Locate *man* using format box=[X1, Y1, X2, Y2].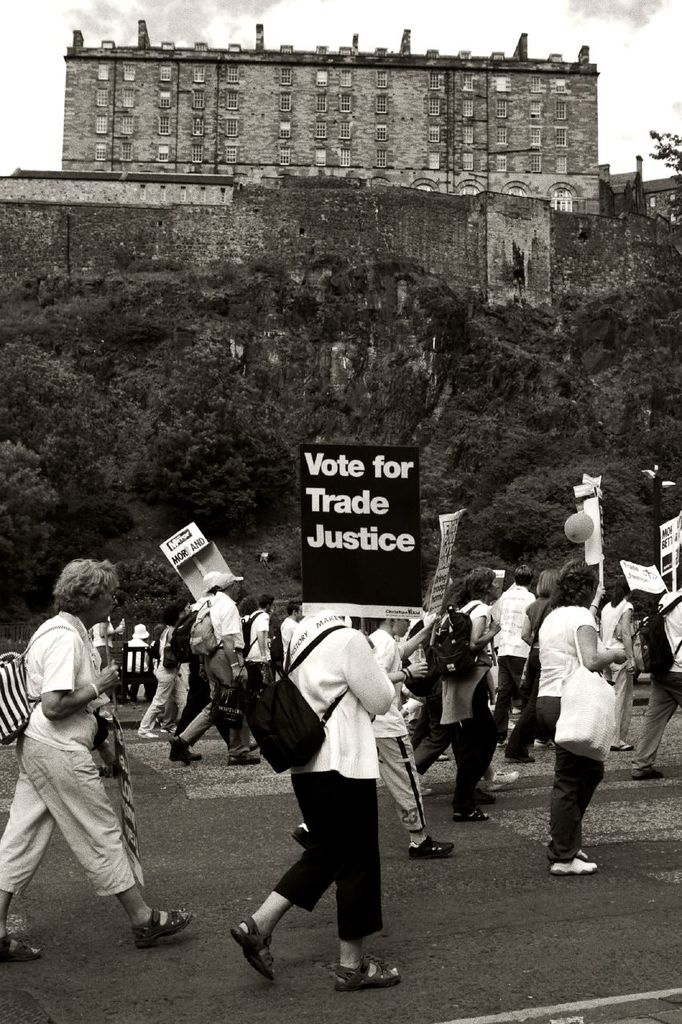
box=[289, 613, 455, 861].
